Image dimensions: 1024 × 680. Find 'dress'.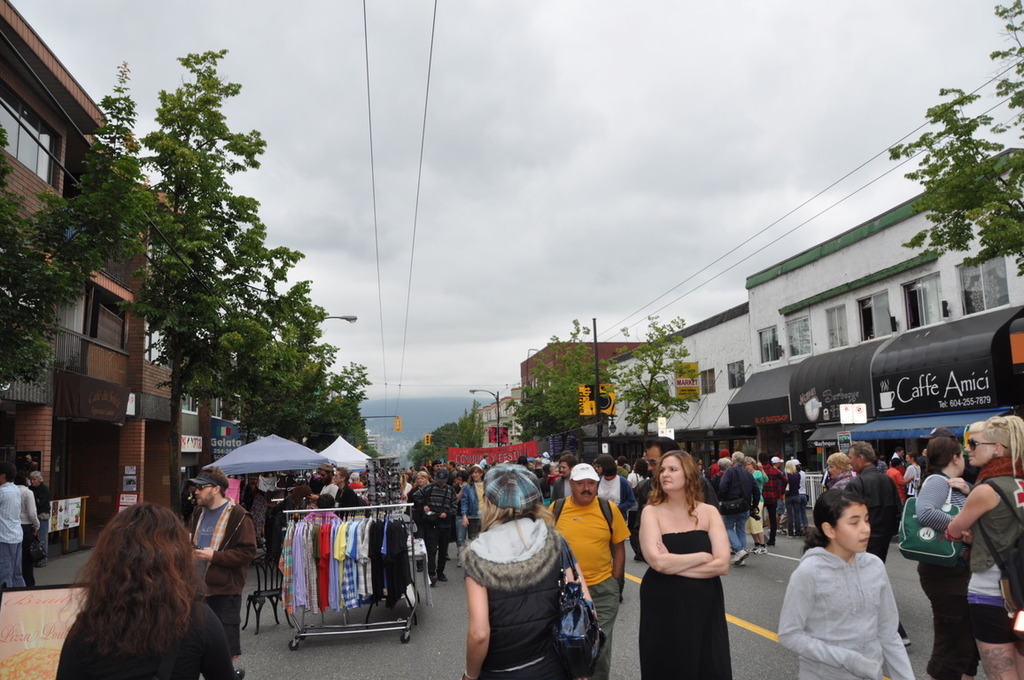
(460,518,569,679).
